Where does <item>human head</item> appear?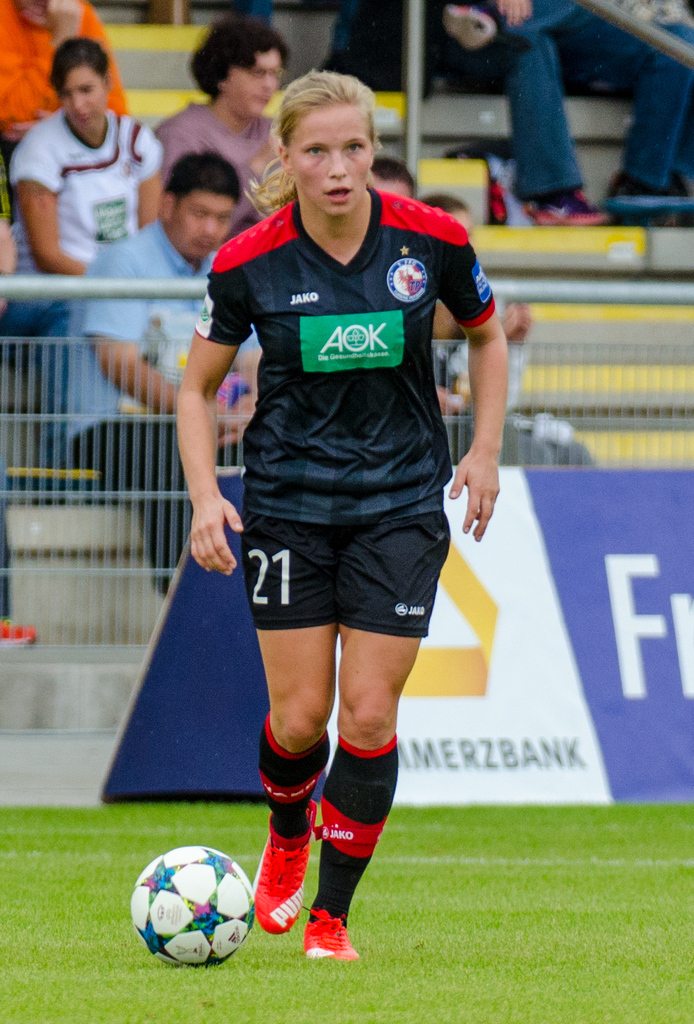
Appears at {"left": 49, "top": 36, "right": 108, "bottom": 138}.
